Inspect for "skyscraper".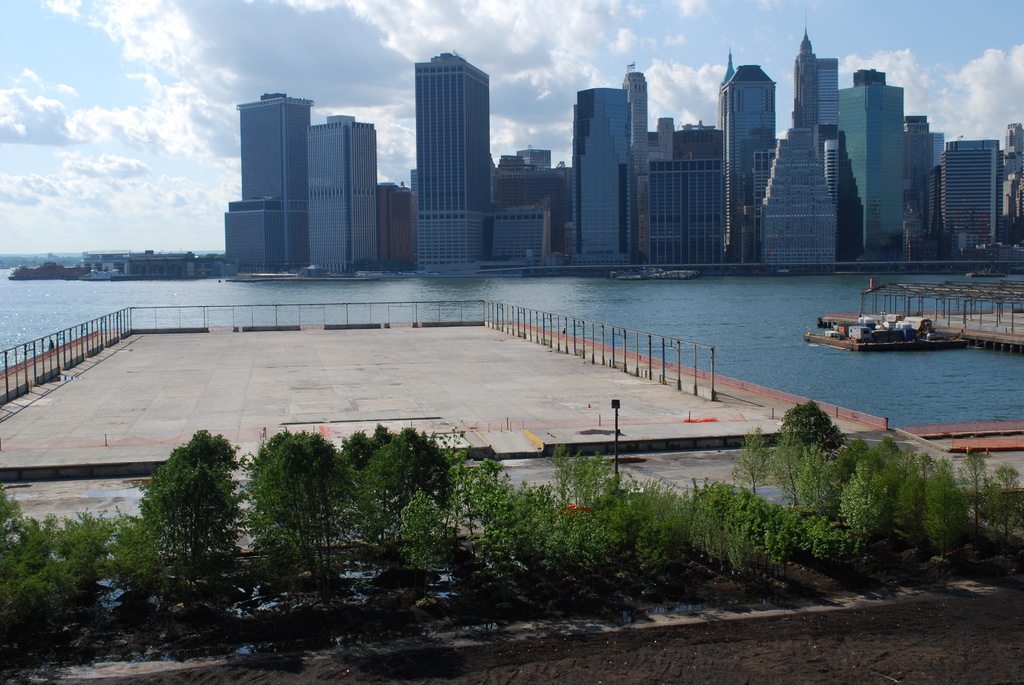
Inspection: 308, 110, 381, 274.
